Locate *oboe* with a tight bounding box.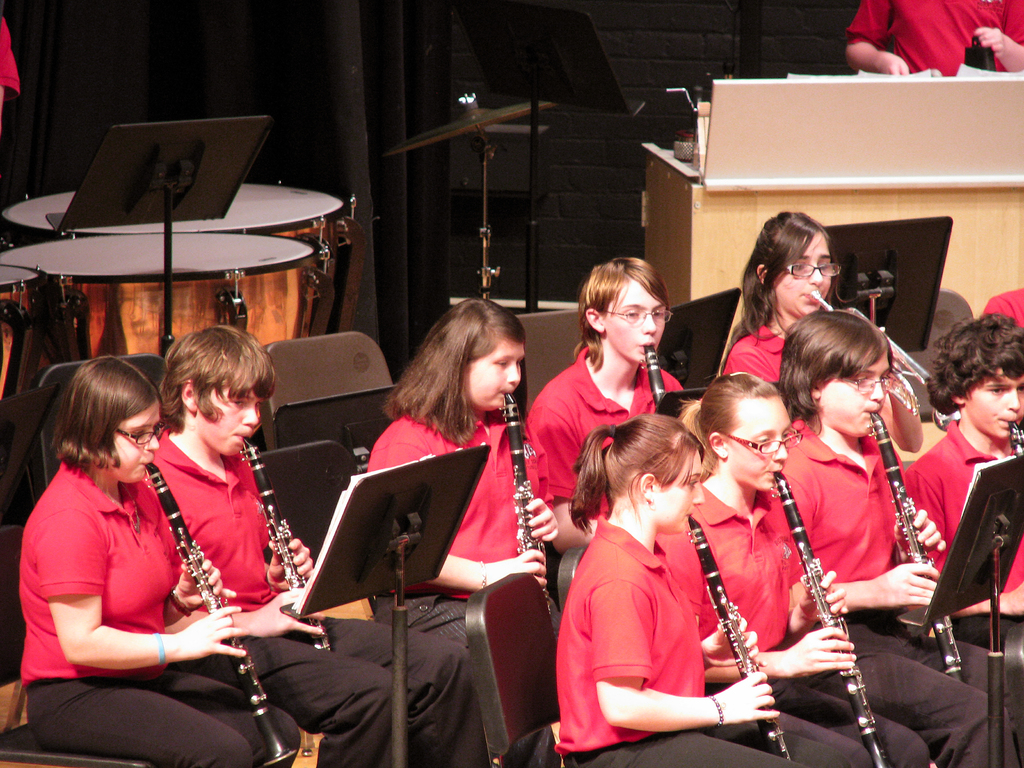
bbox=(742, 426, 892, 753).
